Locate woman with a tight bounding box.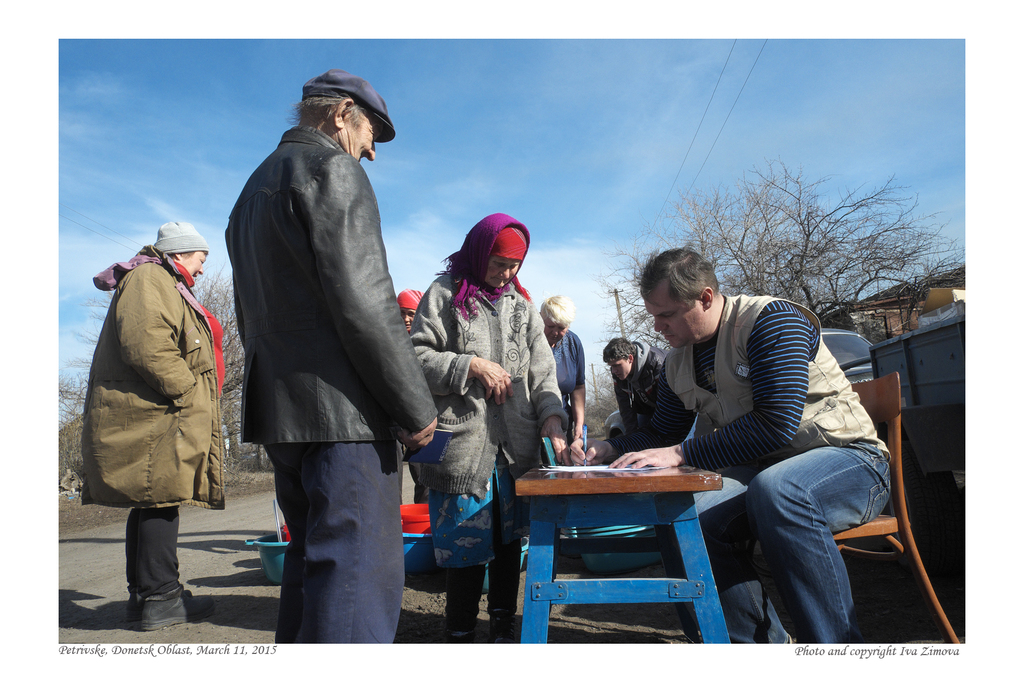
{"left": 543, "top": 295, "right": 586, "bottom": 461}.
